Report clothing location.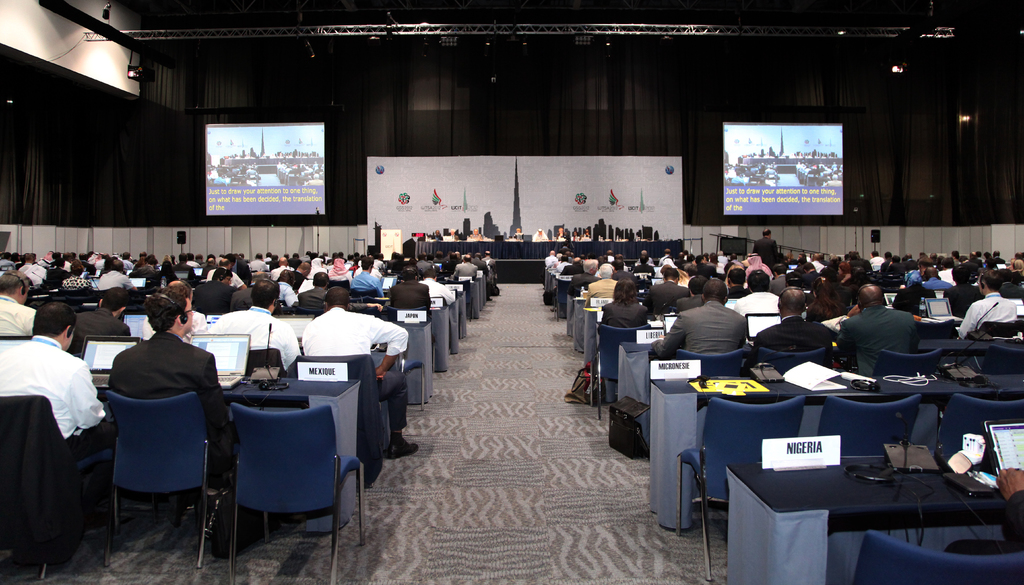
Report: {"left": 756, "top": 311, "right": 838, "bottom": 350}.
